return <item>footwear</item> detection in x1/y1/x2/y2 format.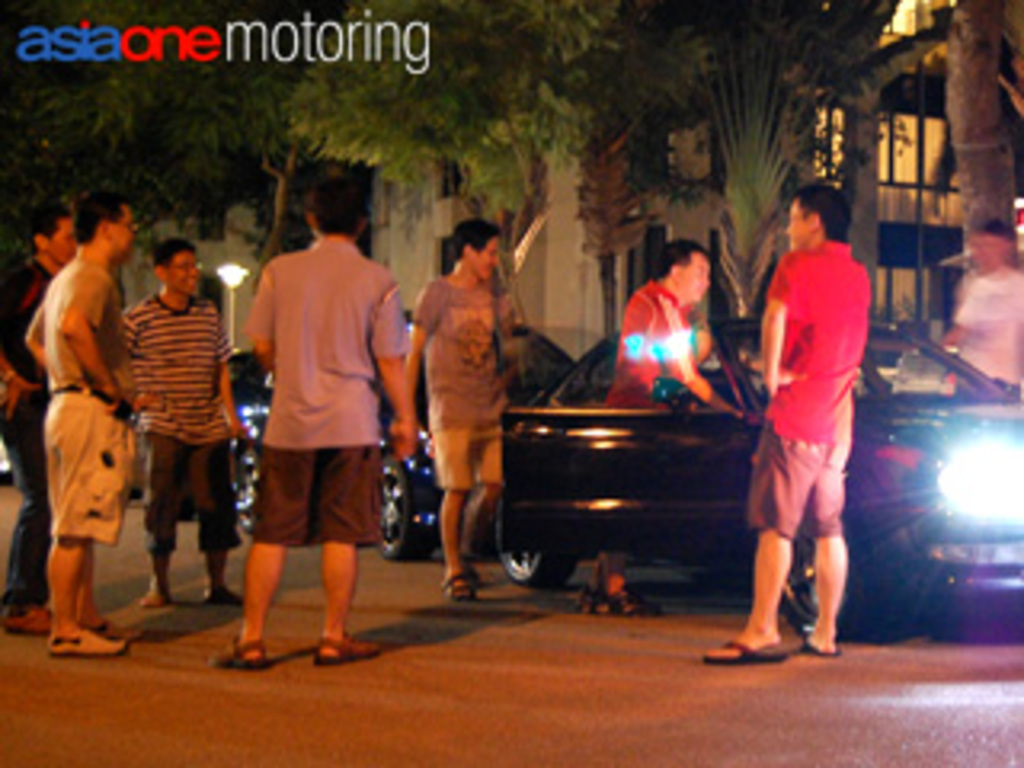
86/614/141/640.
